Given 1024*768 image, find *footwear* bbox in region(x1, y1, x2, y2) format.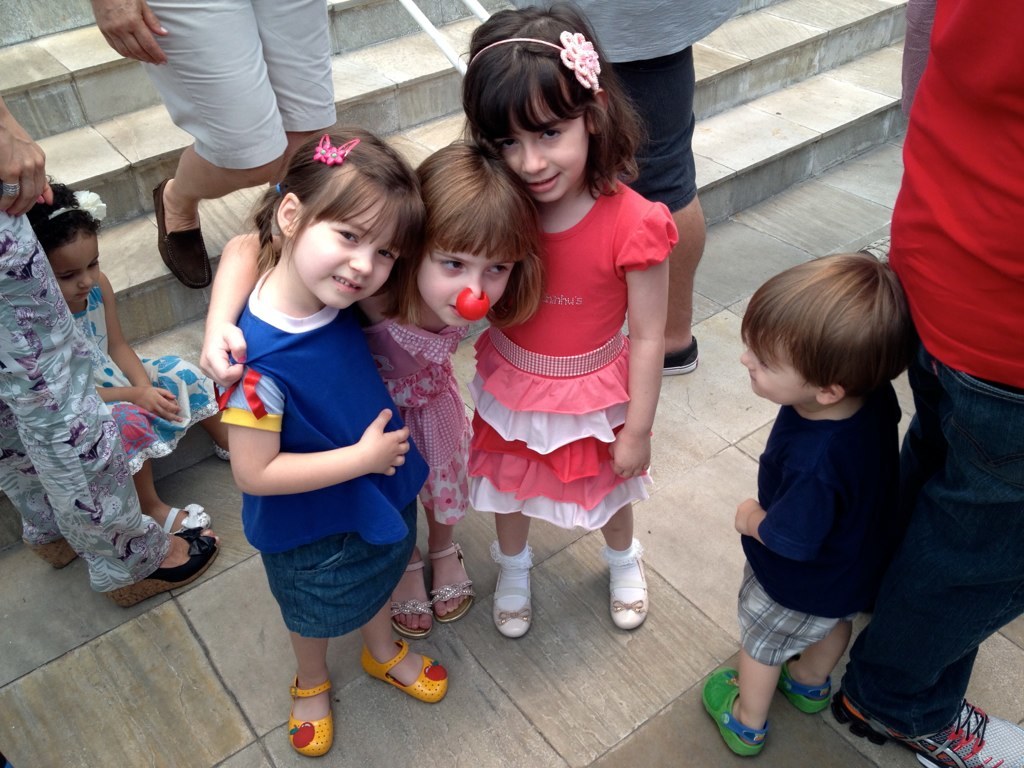
region(703, 665, 772, 754).
